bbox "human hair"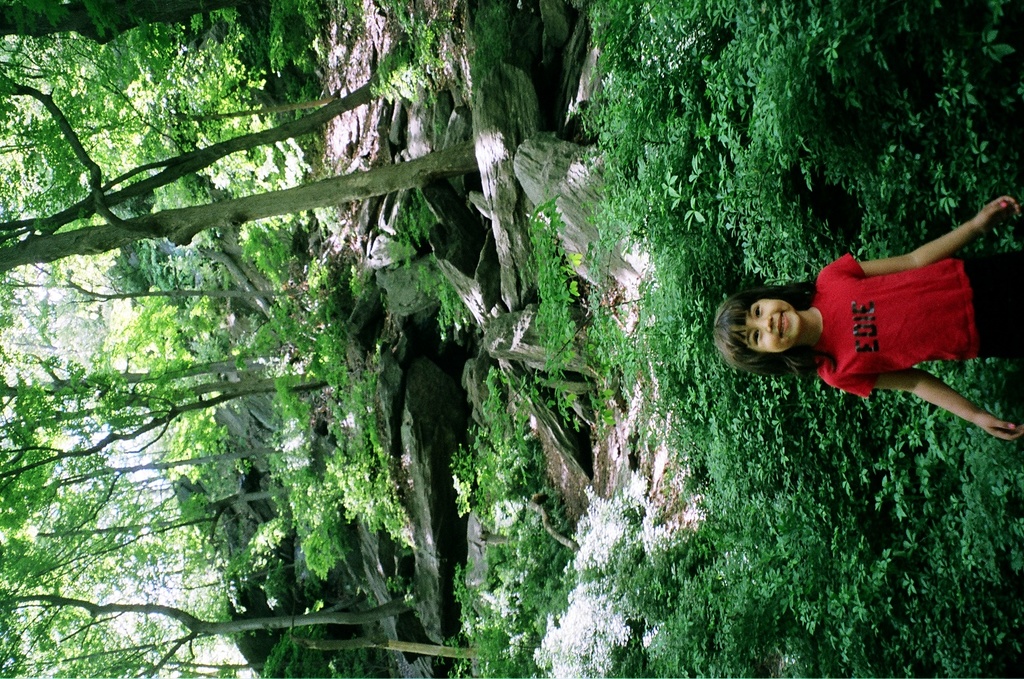
bbox=(709, 280, 838, 386)
